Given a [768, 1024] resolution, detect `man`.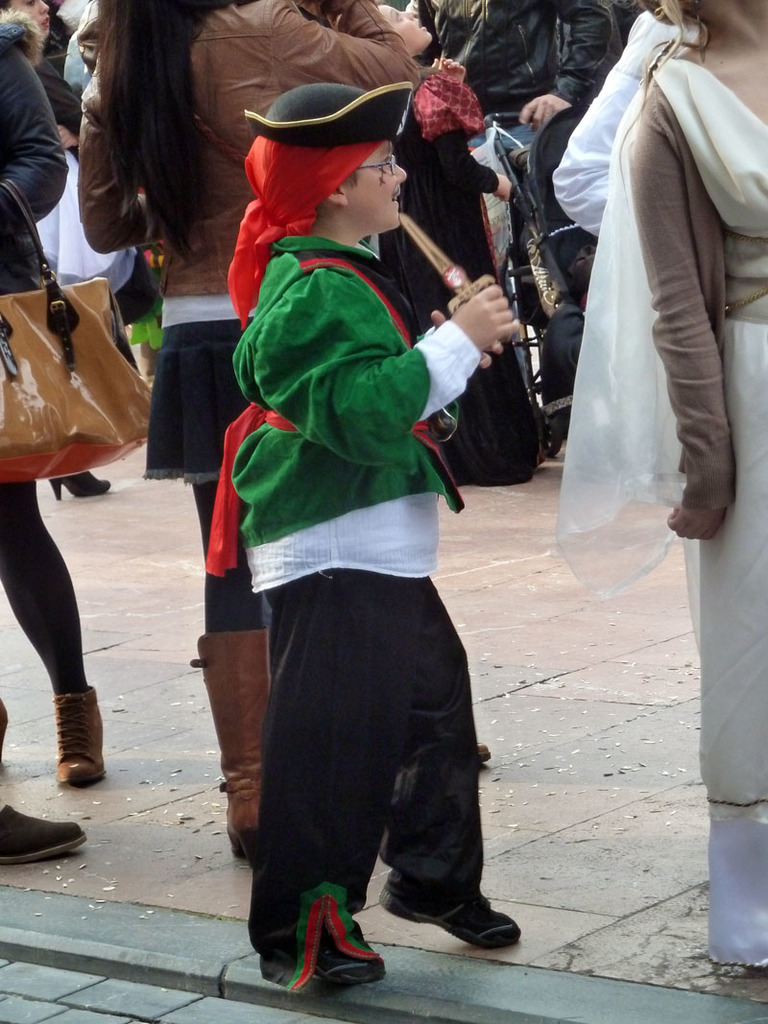
[403, 0, 627, 459].
